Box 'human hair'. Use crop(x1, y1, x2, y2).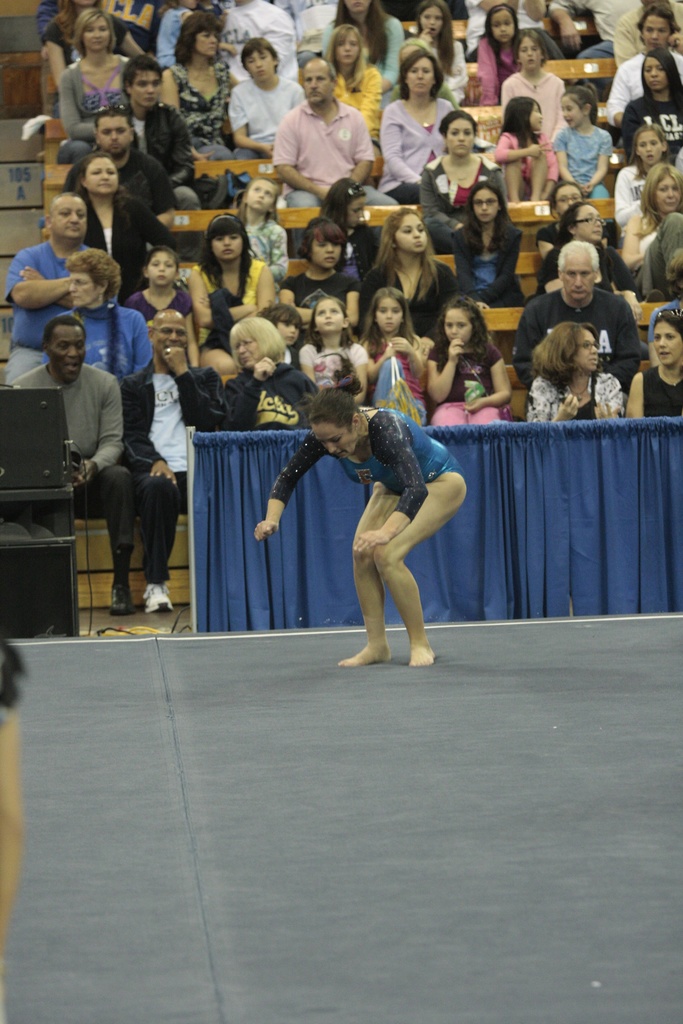
crop(232, 316, 283, 373).
